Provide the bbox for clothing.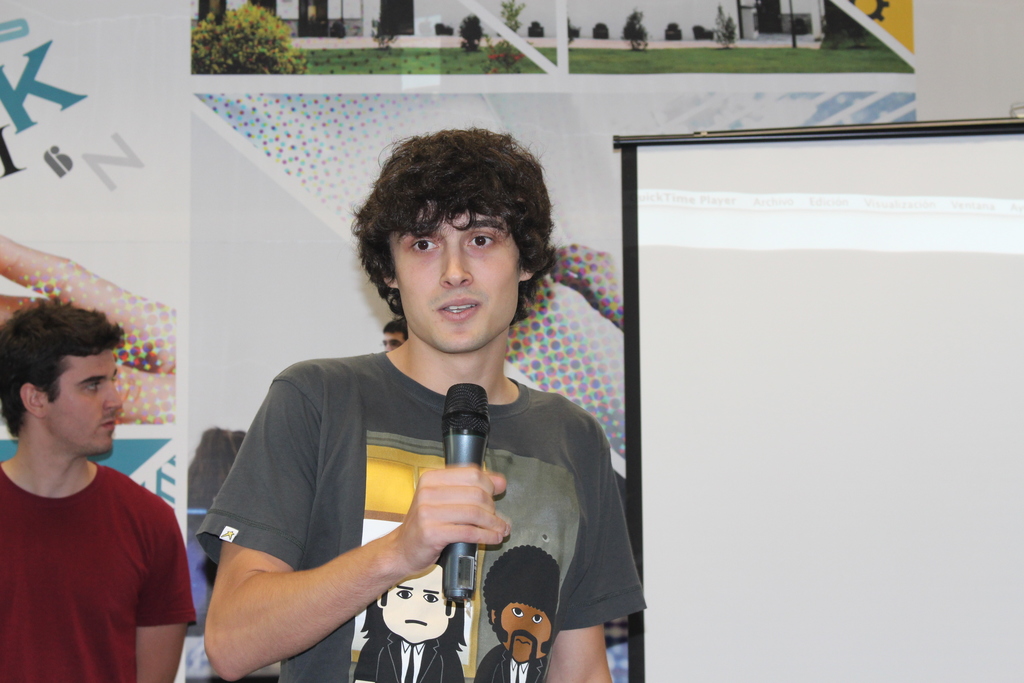
left=473, top=645, right=547, bottom=680.
